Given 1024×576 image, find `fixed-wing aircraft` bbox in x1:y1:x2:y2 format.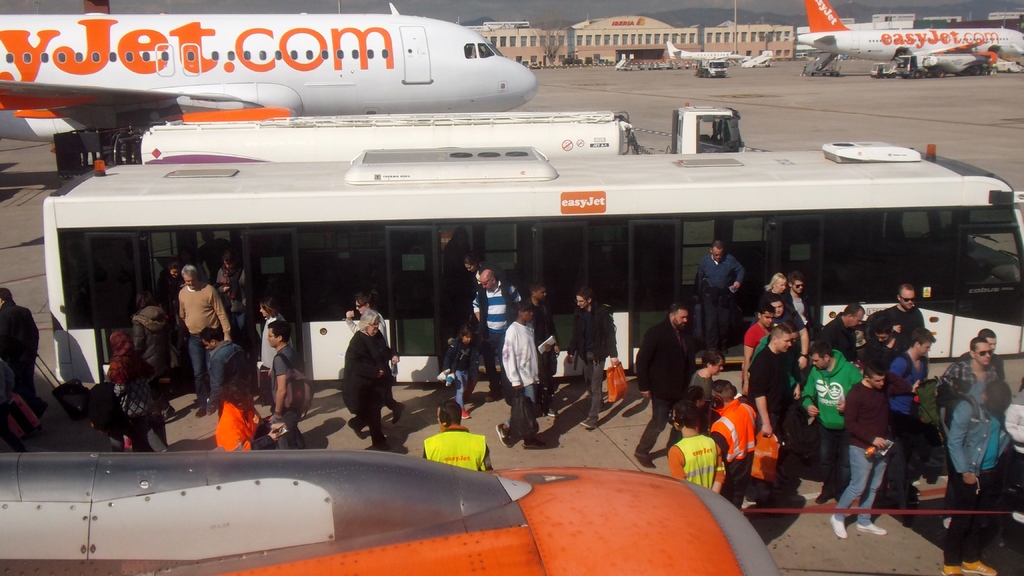
663:36:733:60.
